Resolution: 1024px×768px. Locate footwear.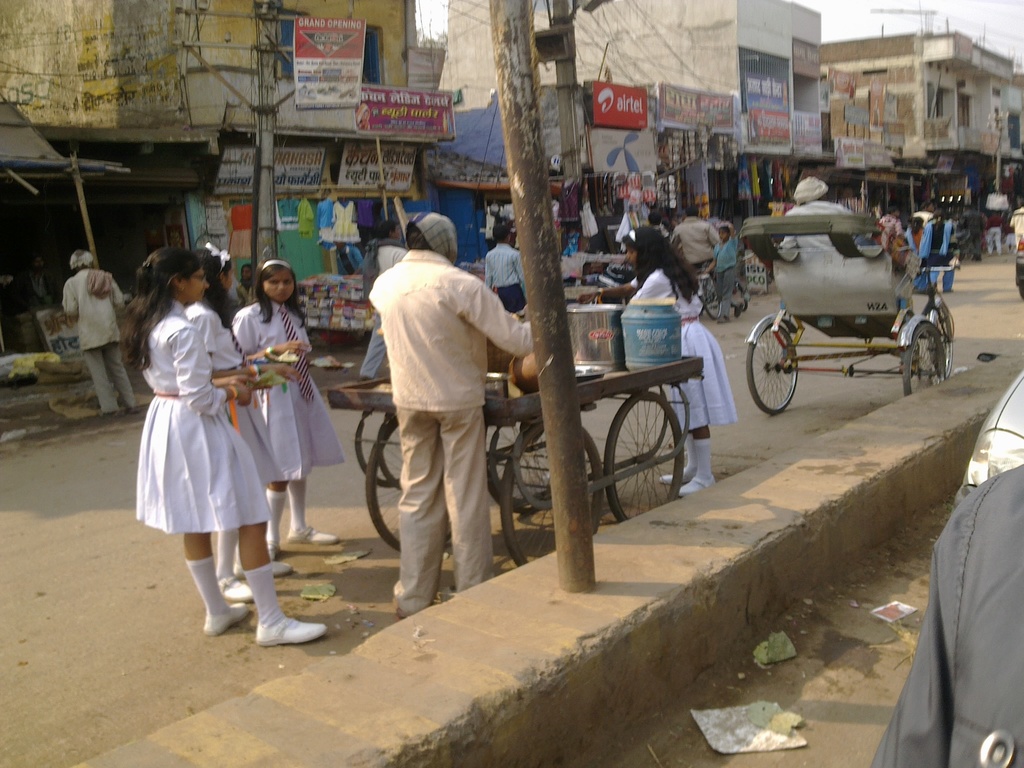
left=212, top=576, right=249, bottom=600.
